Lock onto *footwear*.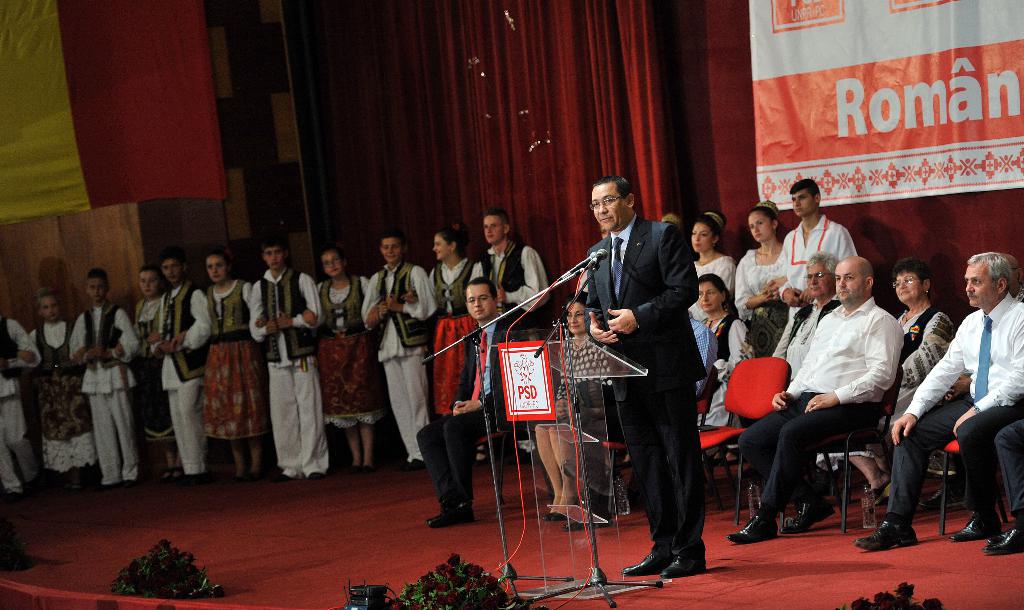
Locked: locate(864, 485, 893, 513).
